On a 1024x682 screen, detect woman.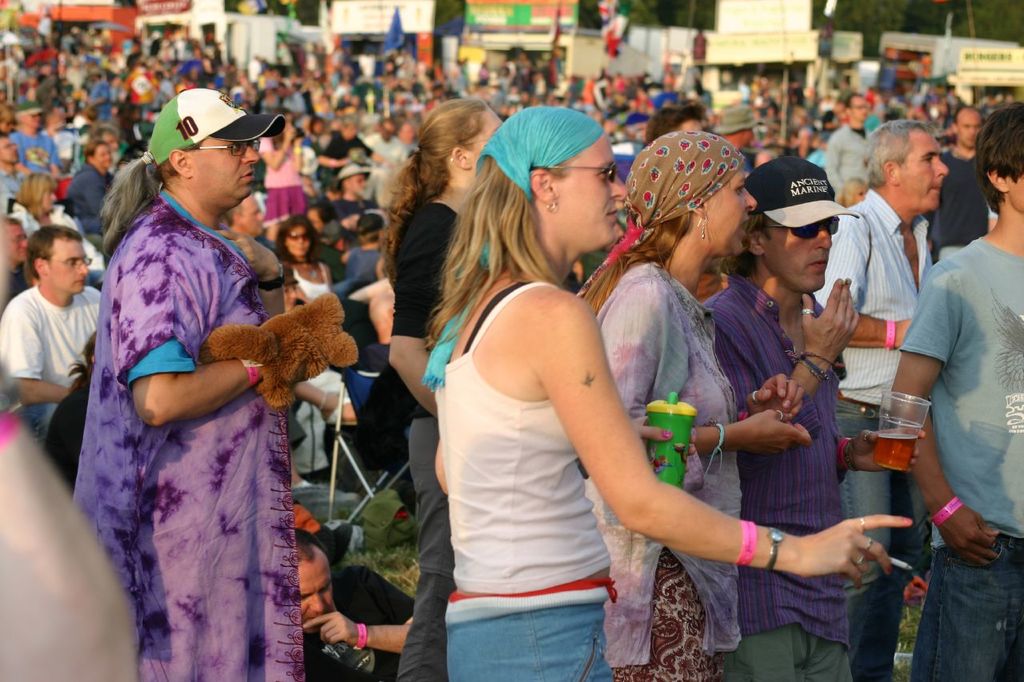
419, 130, 909, 681.
